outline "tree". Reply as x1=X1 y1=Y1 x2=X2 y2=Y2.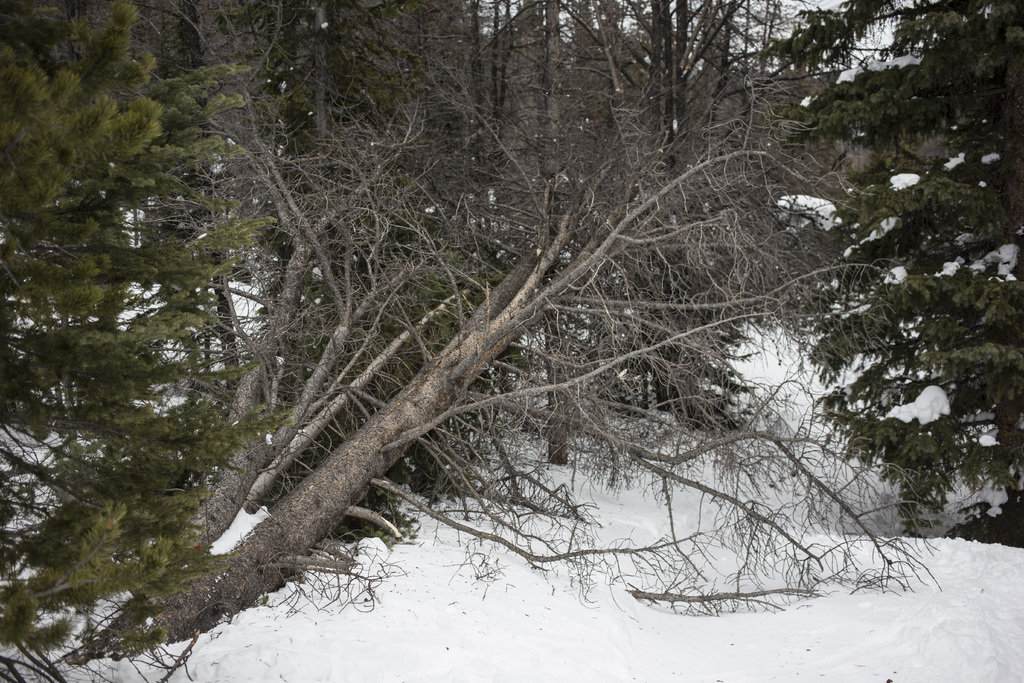
x1=106 y1=21 x2=975 y2=652.
